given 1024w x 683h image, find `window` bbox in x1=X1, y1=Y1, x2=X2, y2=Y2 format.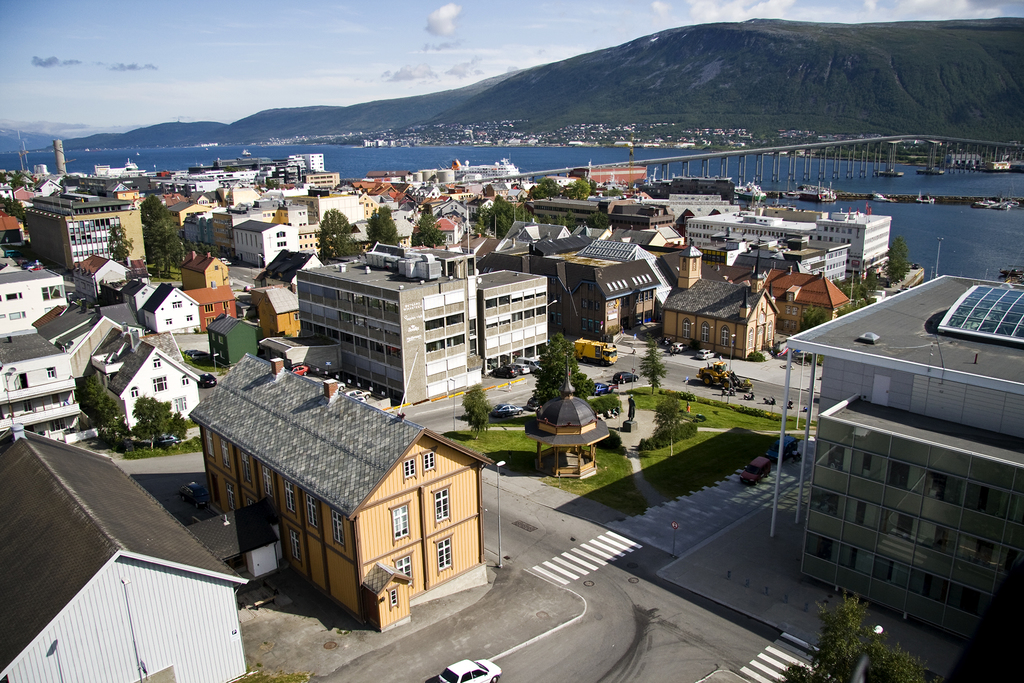
x1=173, y1=395, x2=191, y2=413.
